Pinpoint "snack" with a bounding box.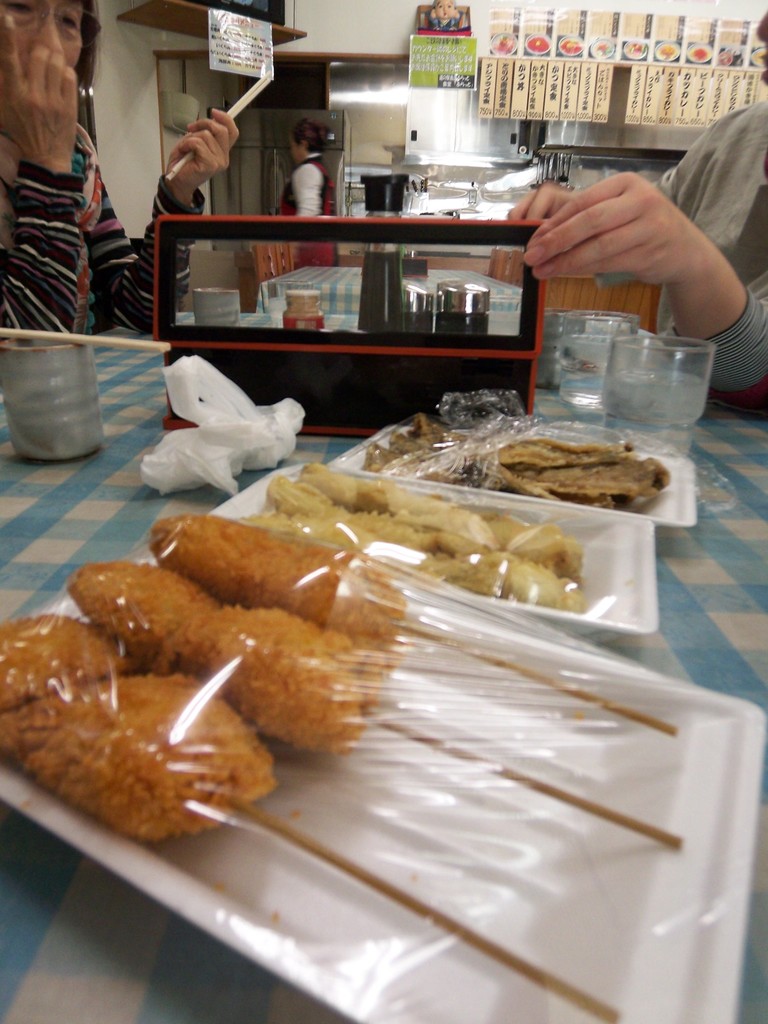
15,663,275,842.
